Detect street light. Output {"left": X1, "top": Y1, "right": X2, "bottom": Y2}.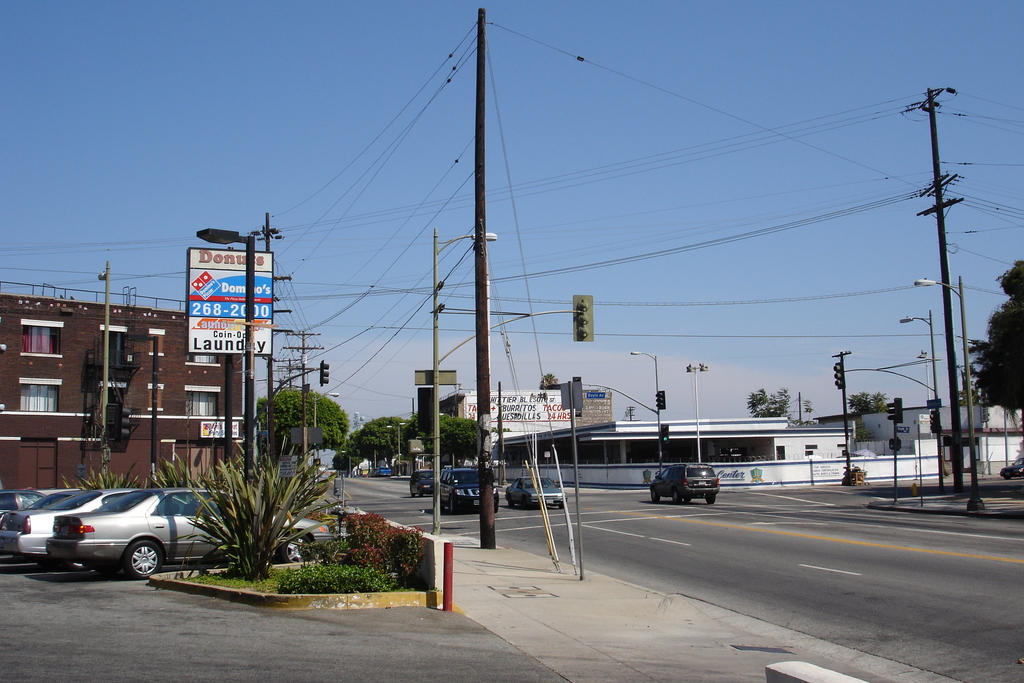
{"left": 381, "top": 425, "right": 412, "bottom": 478}.
